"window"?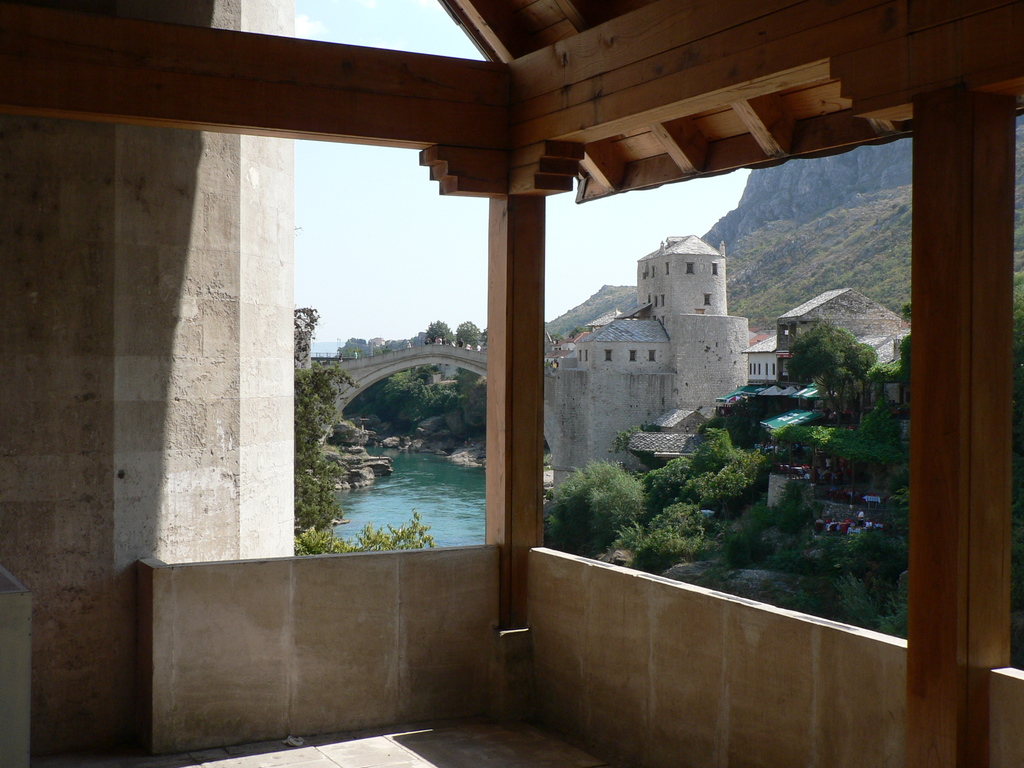
<box>541,128,924,652</box>
